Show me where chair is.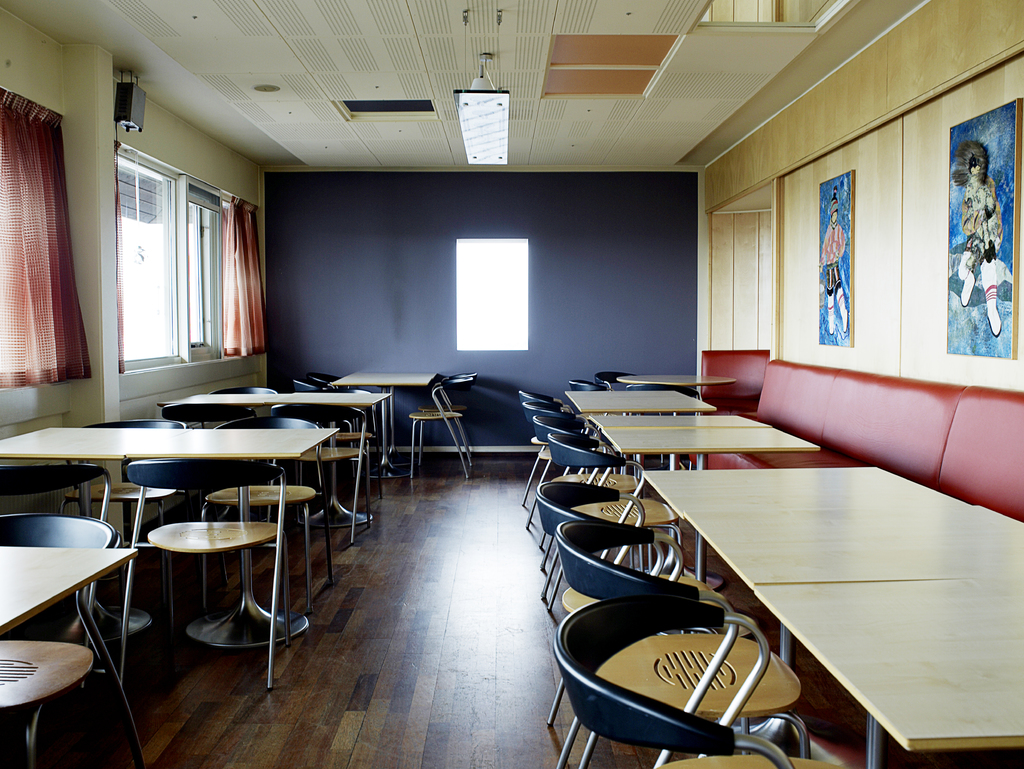
chair is at [x1=401, y1=379, x2=481, y2=475].
